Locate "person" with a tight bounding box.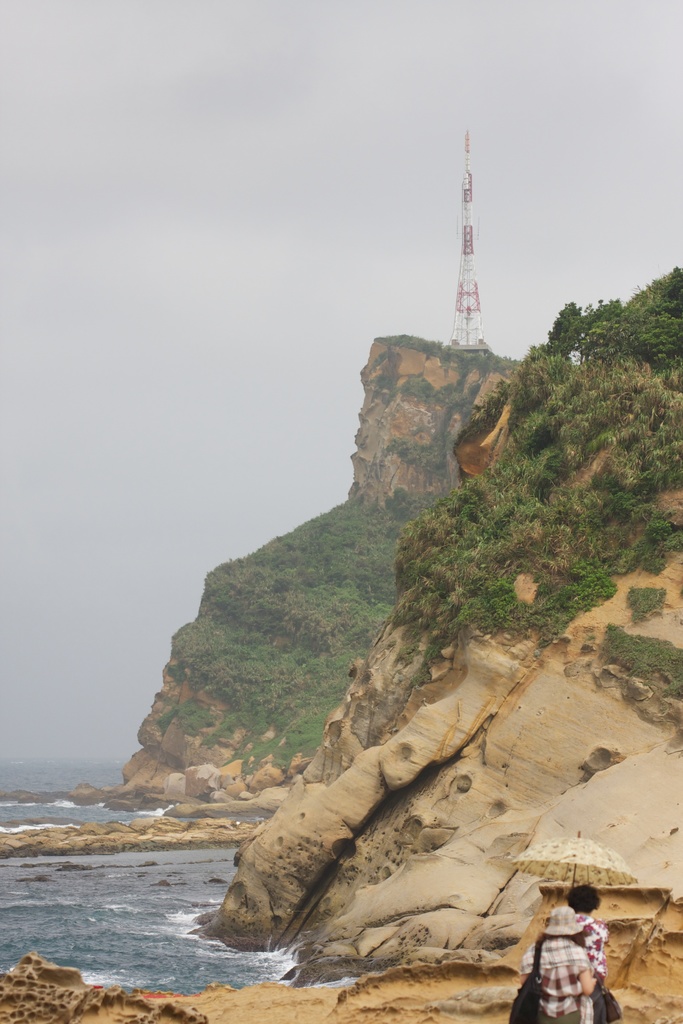
detection(564, 884, 612, 988).
